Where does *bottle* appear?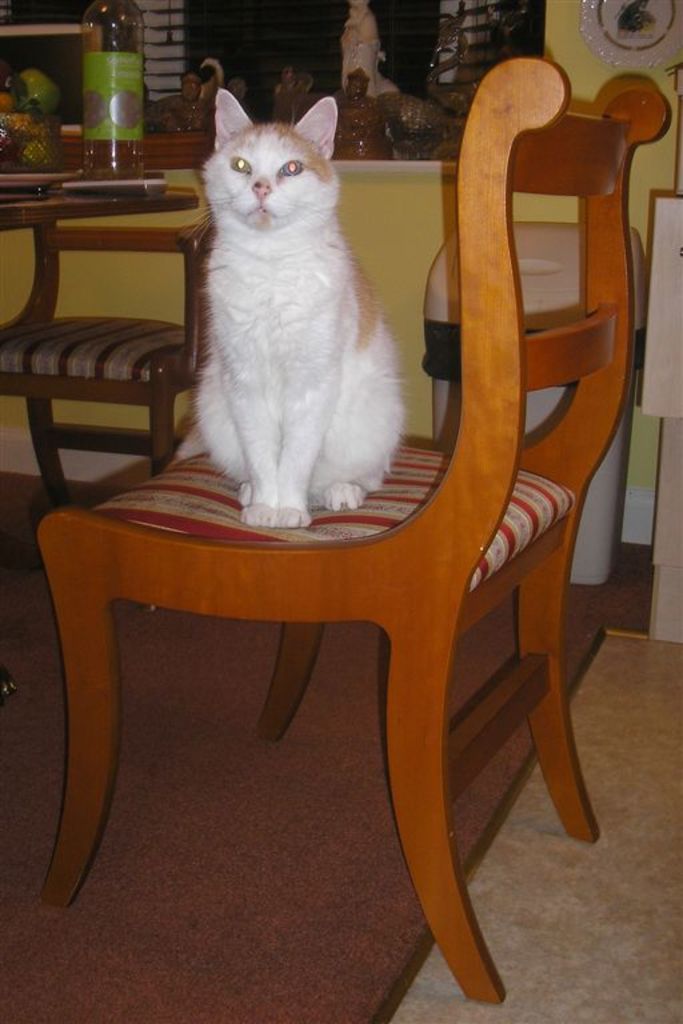
Appears at locate(87, 0, 153, 177).
